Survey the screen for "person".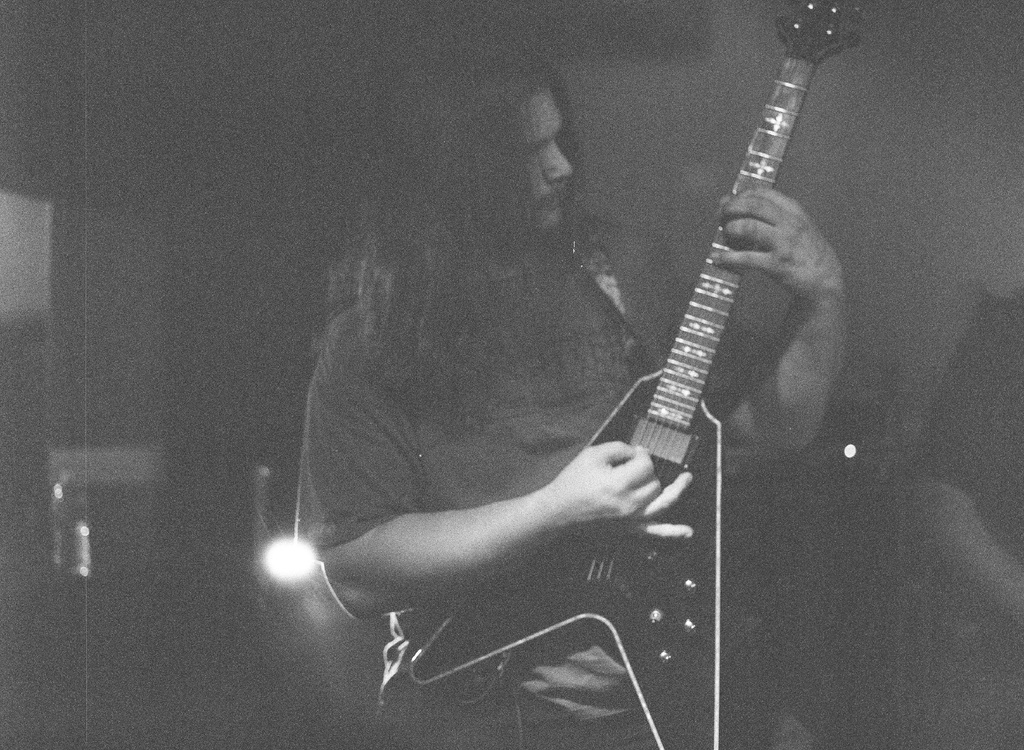
Survey found: l=293, t=42, r=854, b=749.
